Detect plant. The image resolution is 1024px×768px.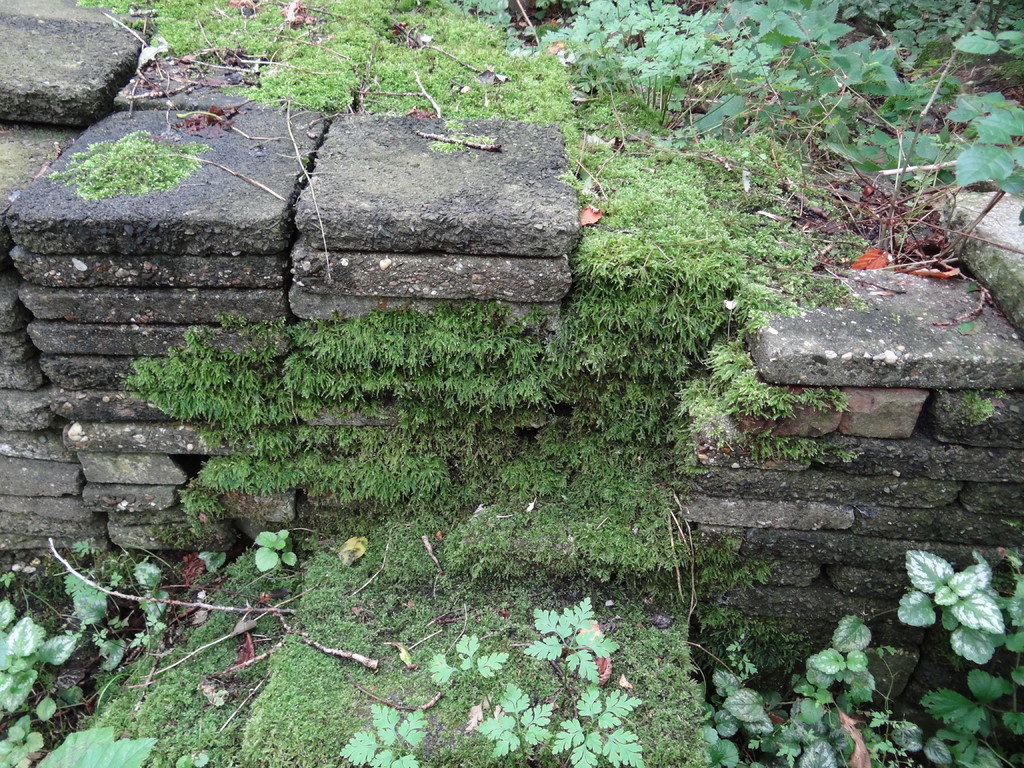
243, 522, 303, 575.
